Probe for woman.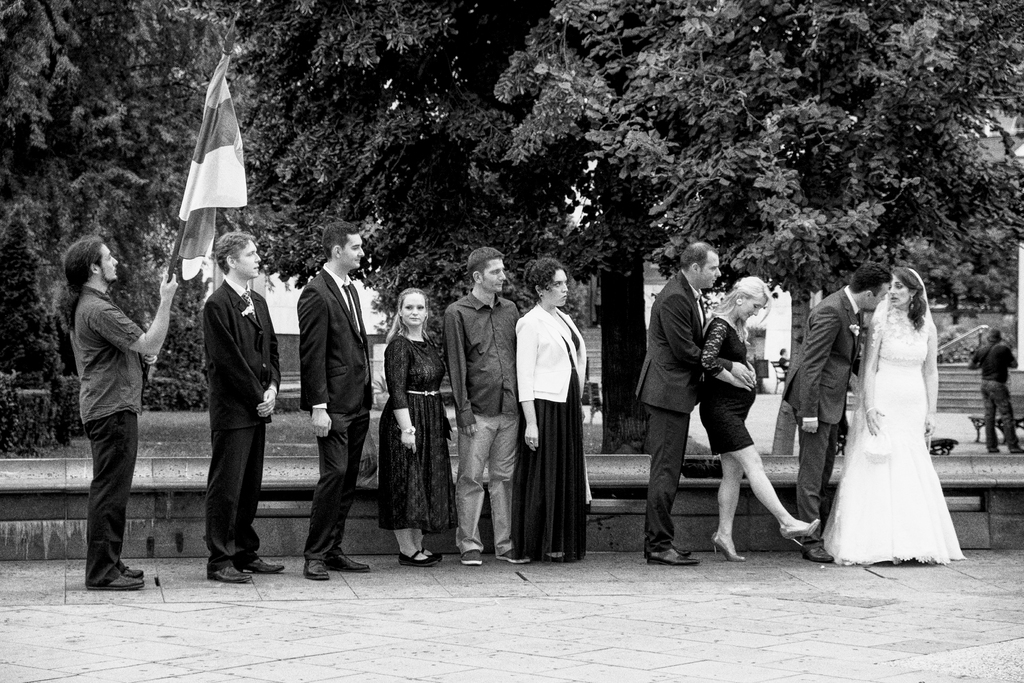
Probe result: <region>513, 257, 590, 567</region>.
